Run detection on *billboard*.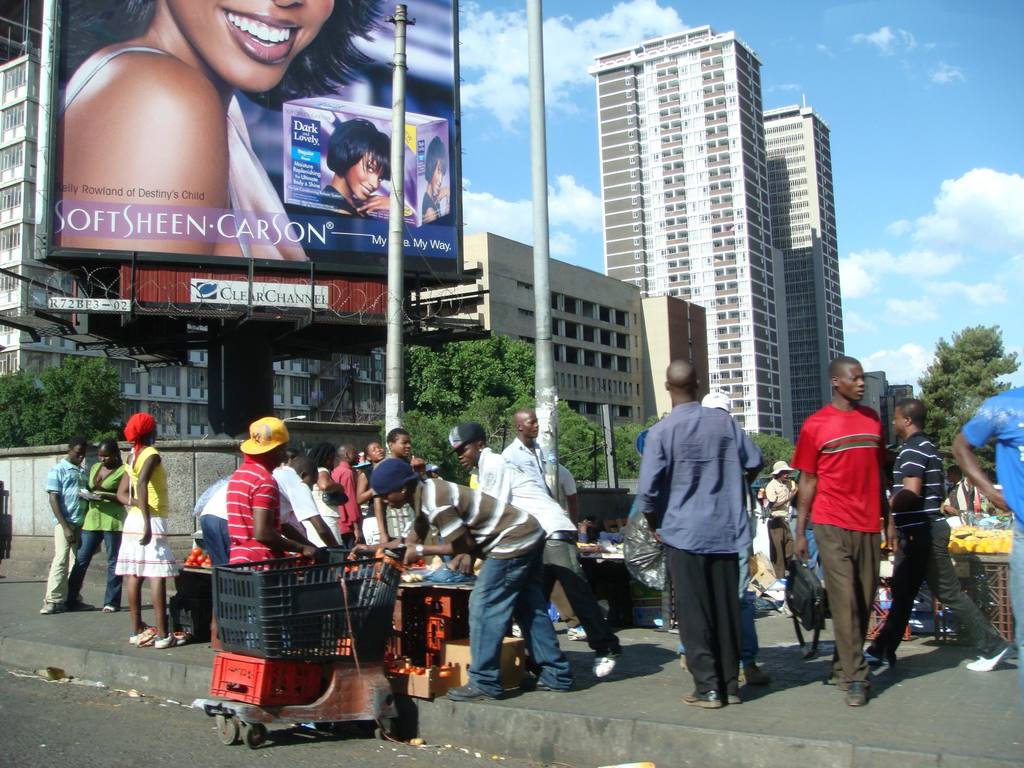
Result: box(52, 292, 132, 311).
